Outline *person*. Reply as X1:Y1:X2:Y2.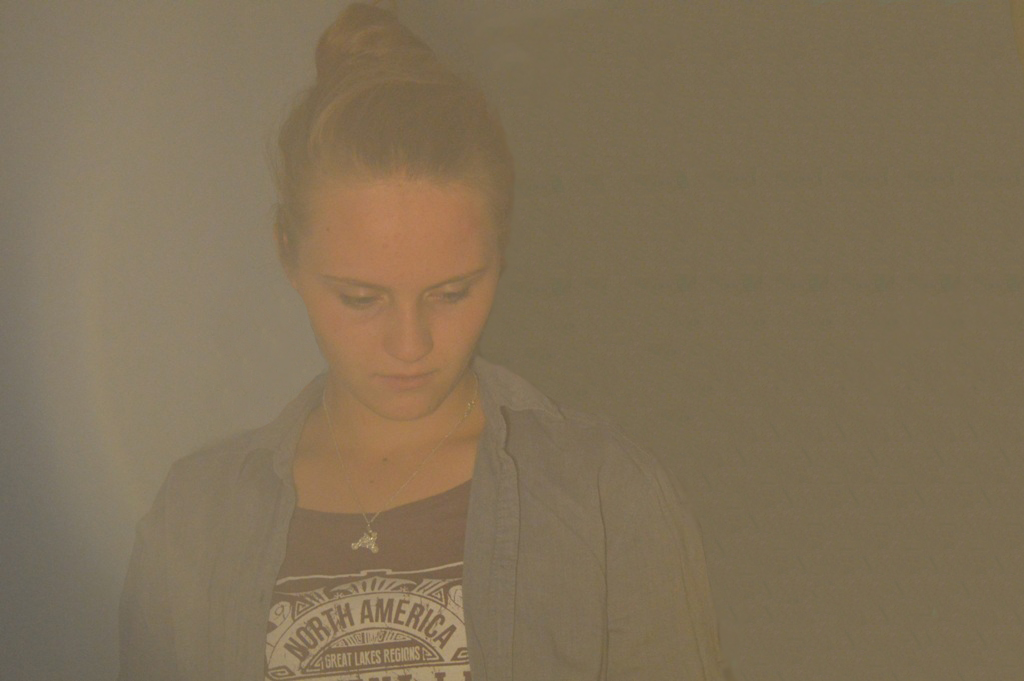
113:0:735:680.
